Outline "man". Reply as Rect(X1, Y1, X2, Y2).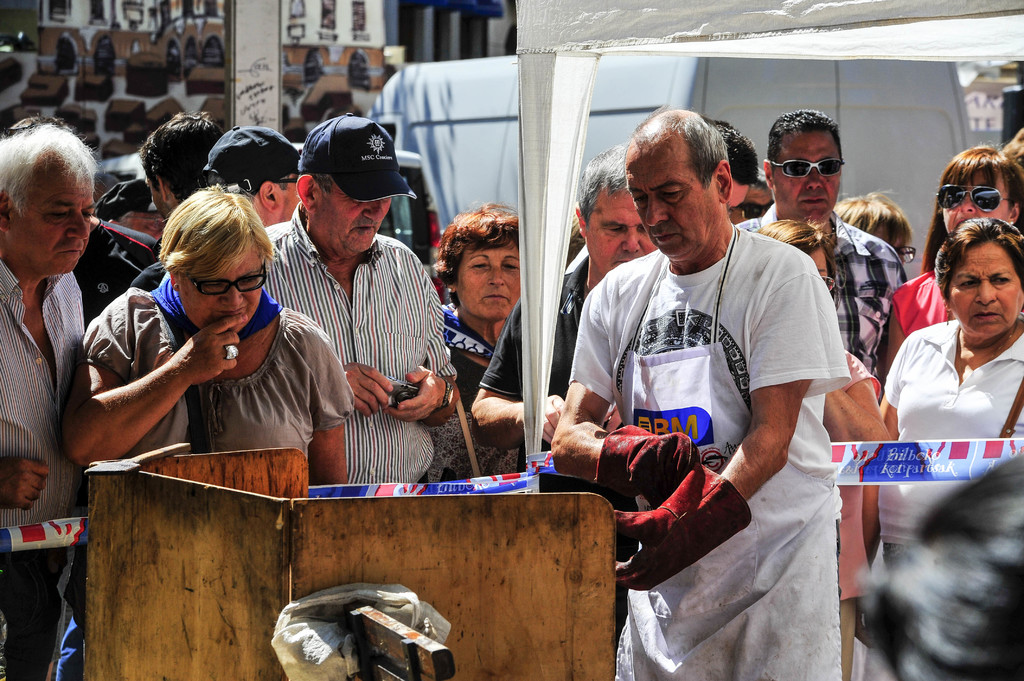
Rect(140, 109, 223, 220).
